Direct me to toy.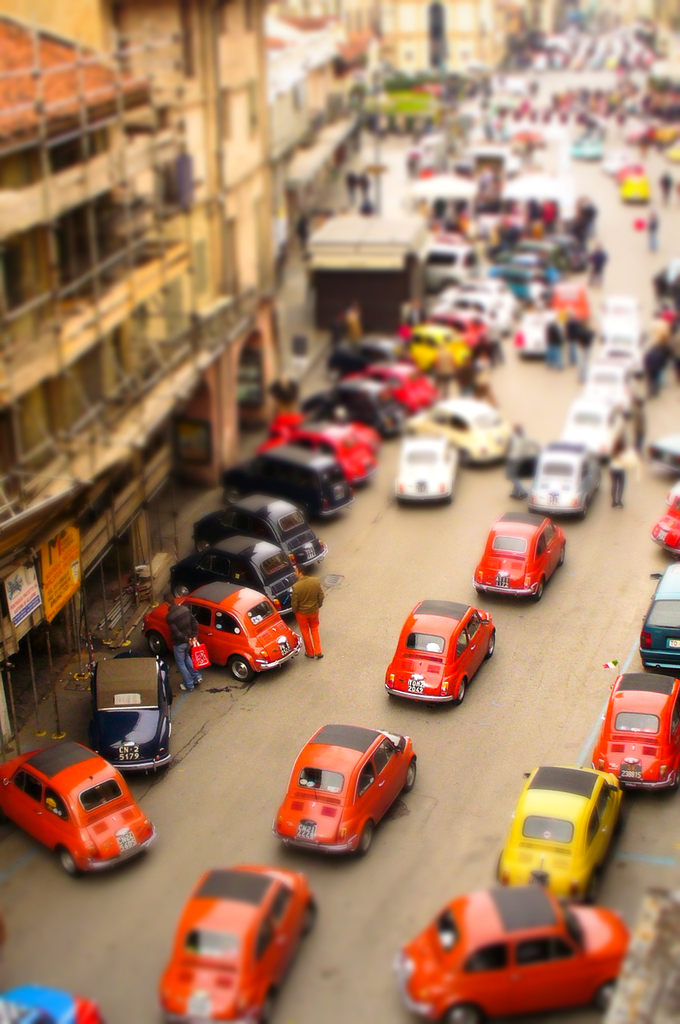
Direction: pyautogui.locateOnScreen(0, 720, 162, 893).
